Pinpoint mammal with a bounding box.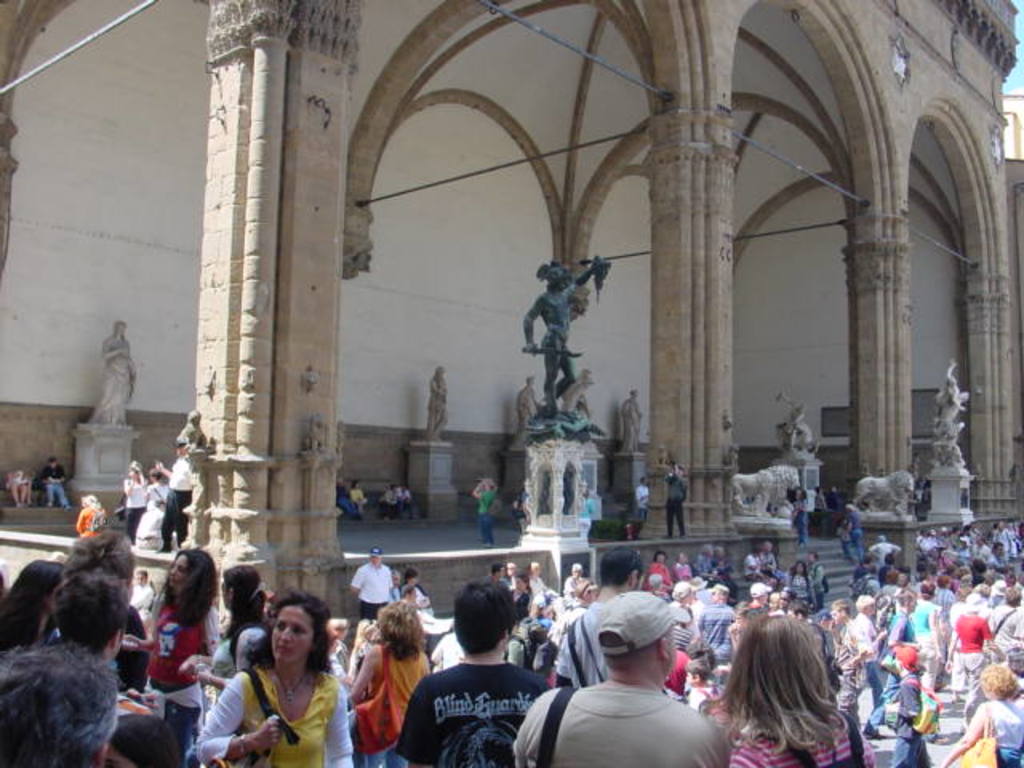
(5,464,30,509).
